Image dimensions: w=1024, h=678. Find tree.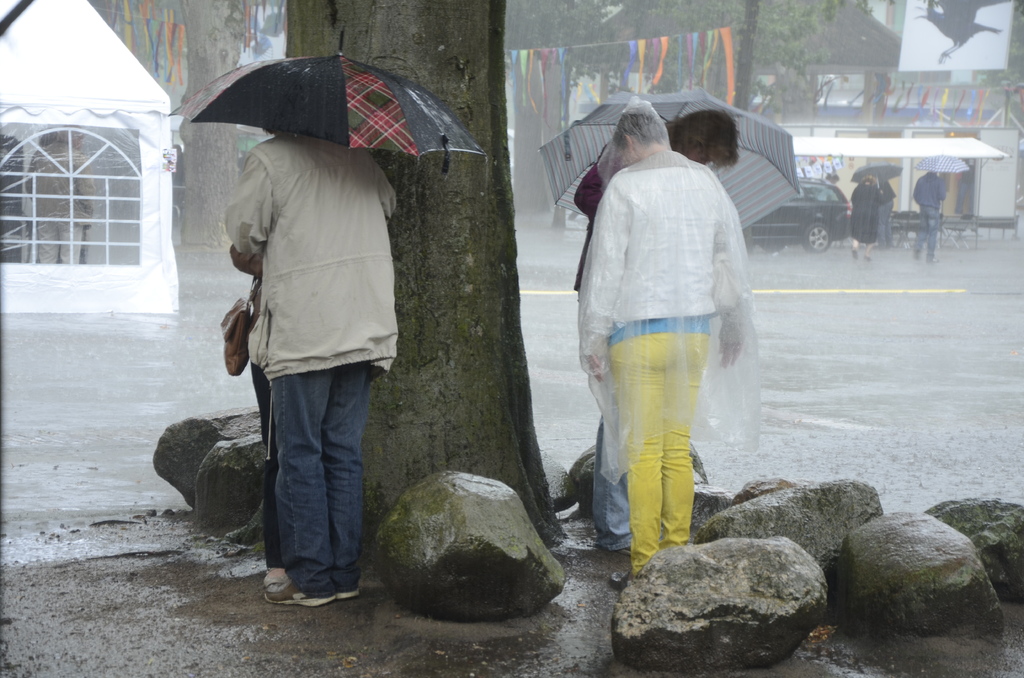
618, 0, 861, 116.
